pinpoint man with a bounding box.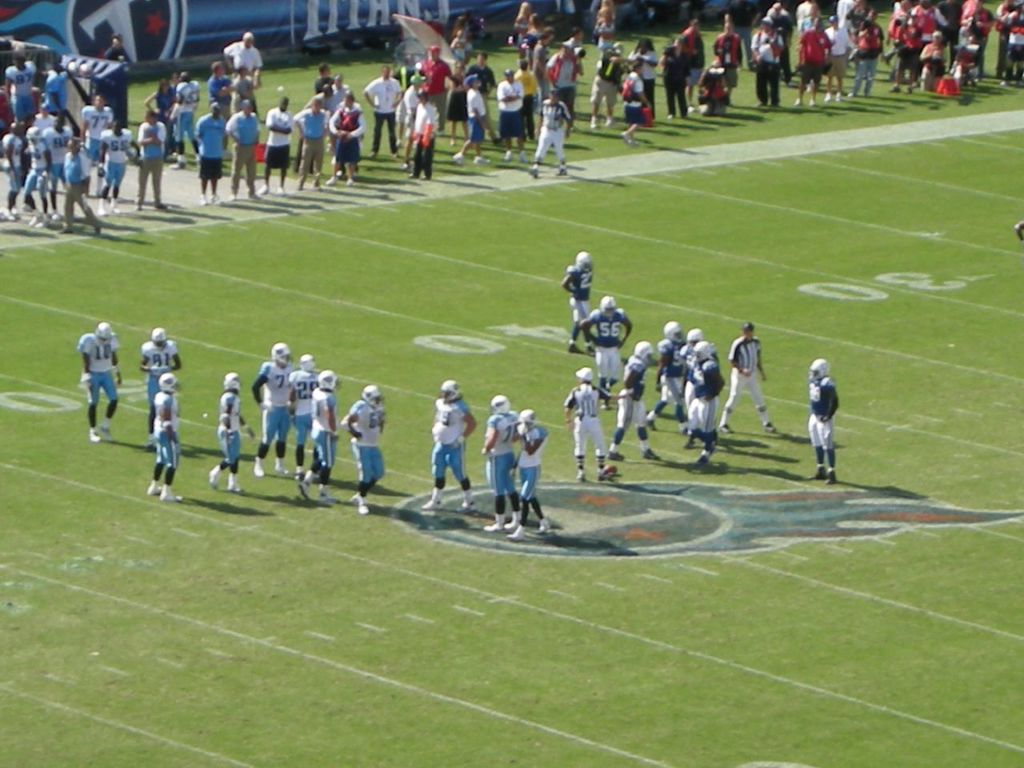
left=260, top=91, right=293, bottom=190.
